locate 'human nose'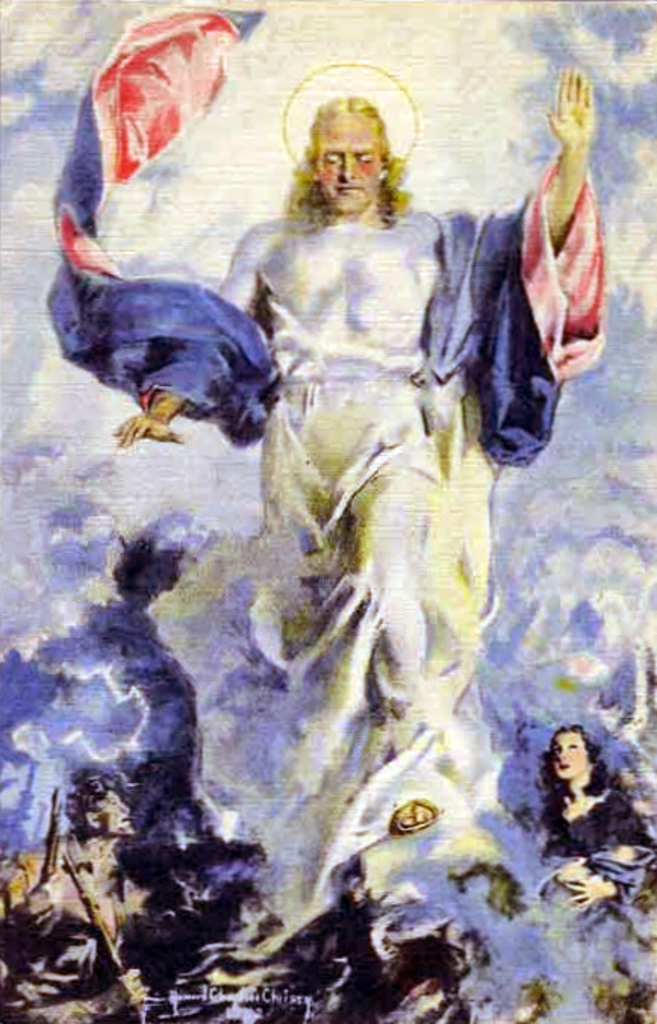
<box>115,801,126,815</box>
